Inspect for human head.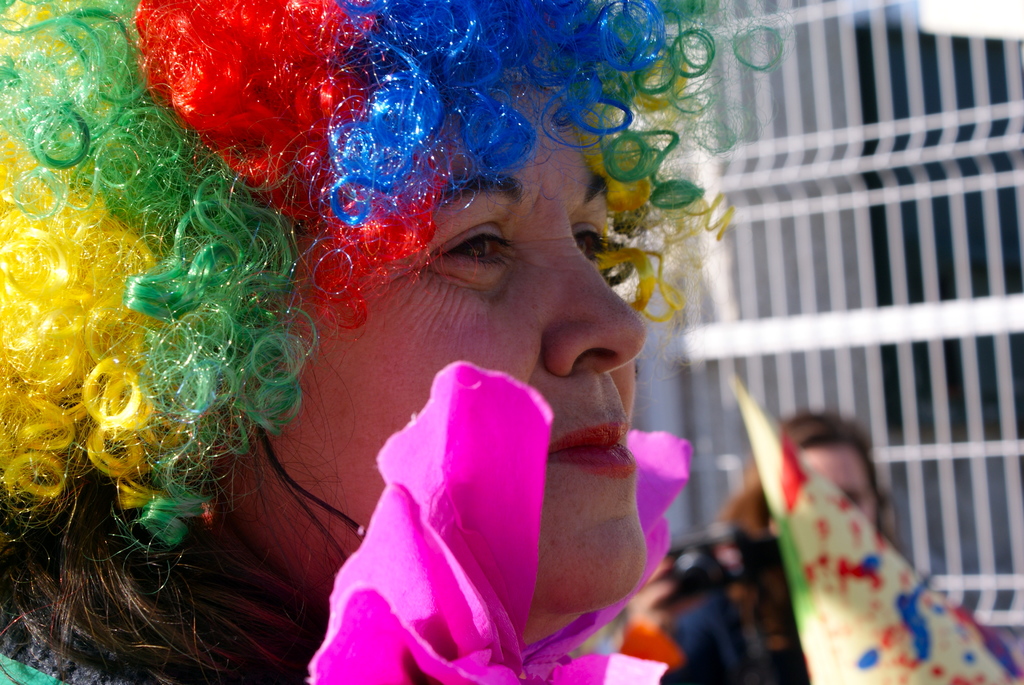
Inspection: pyautogui.locateOnScreen(323, 84, 684, 493).
